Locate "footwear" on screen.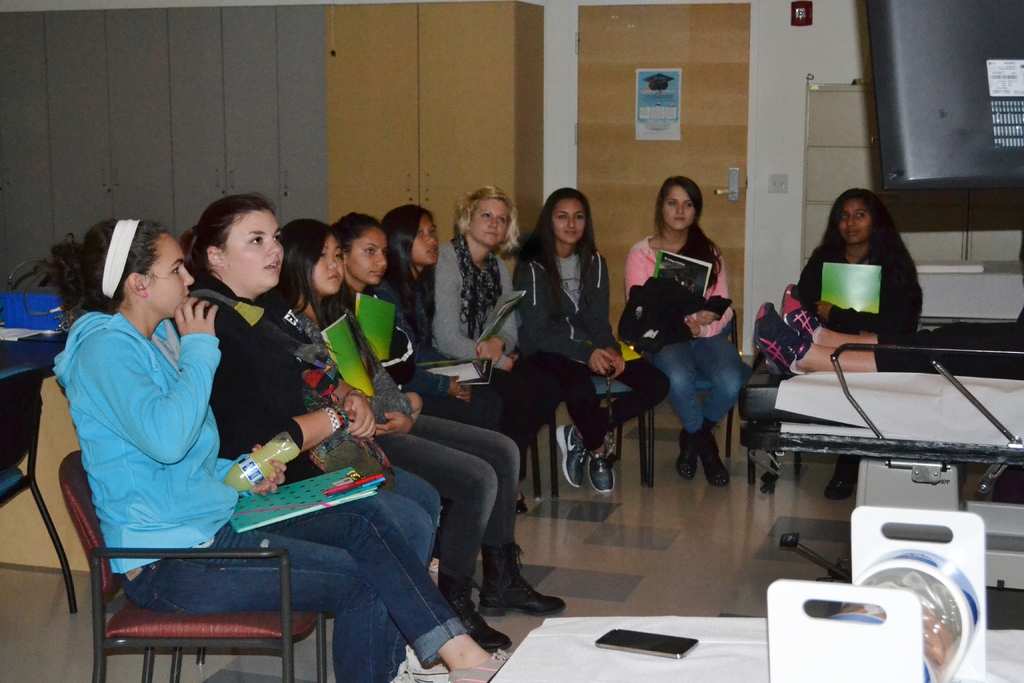
On screen at <region>702, 438, 730, 486</region>.
